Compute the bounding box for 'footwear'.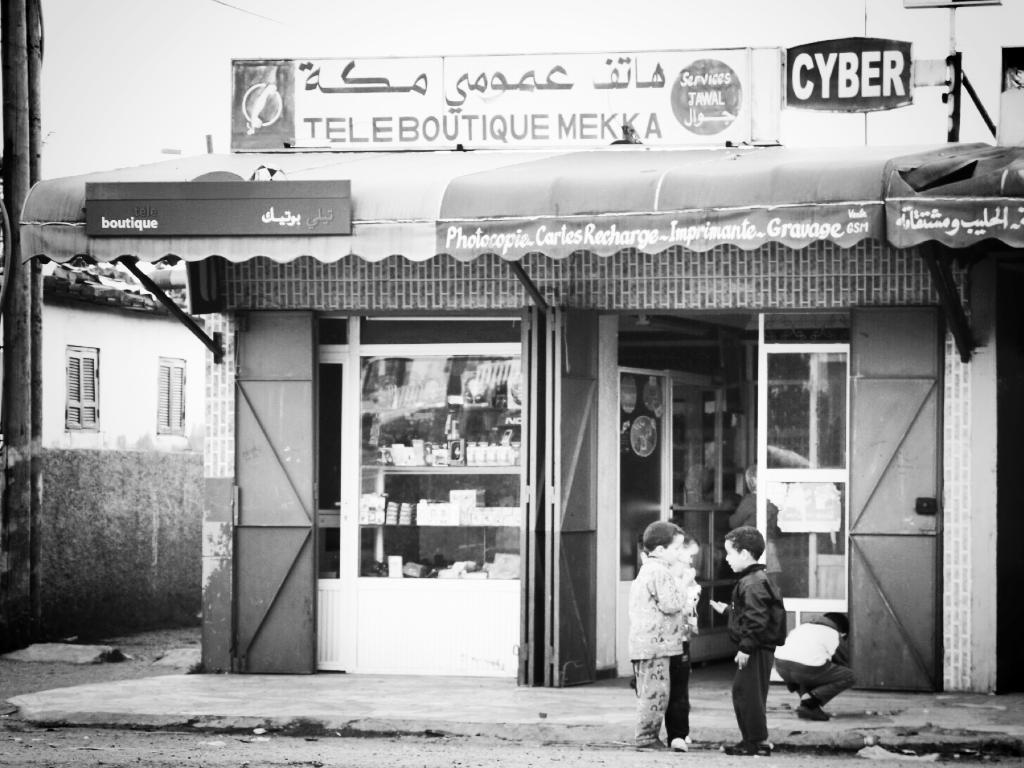
<box>641,738,679,759</box>.
